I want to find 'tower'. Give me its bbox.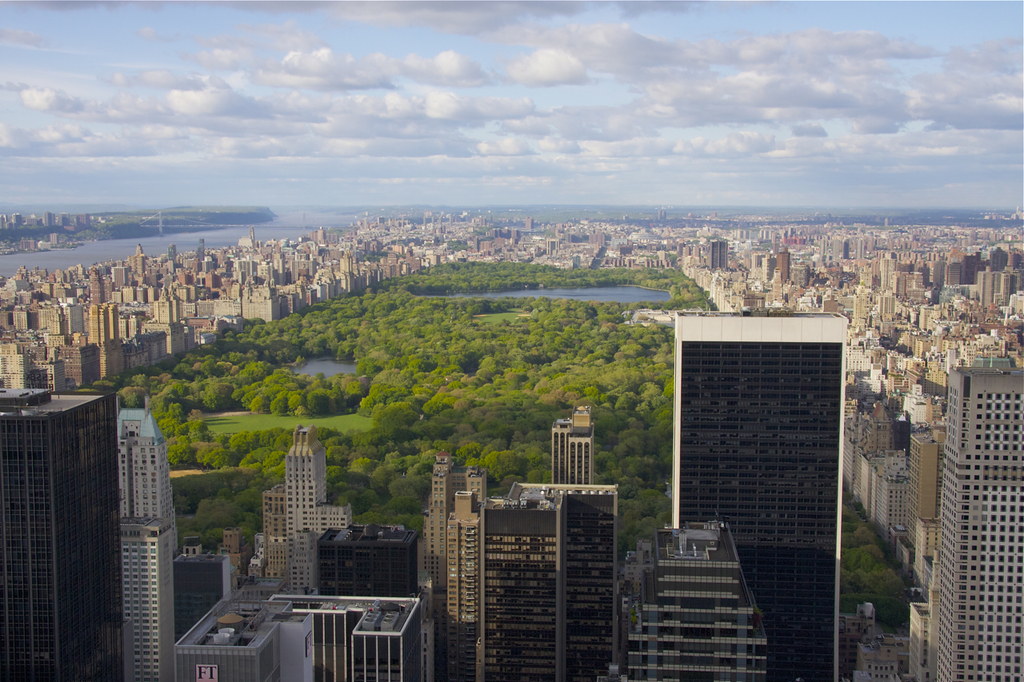
pyautogui.locateOnScreen(131, 242, 151, 287).
